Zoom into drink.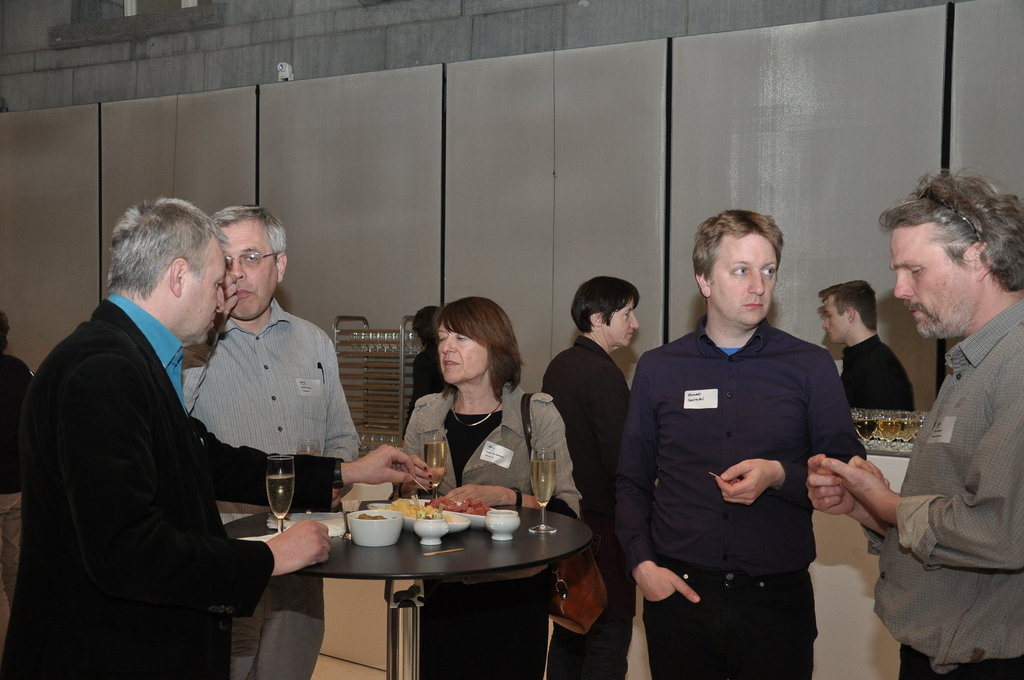
Zoom target: (left=532, top=446, right=555, bottom=530).
